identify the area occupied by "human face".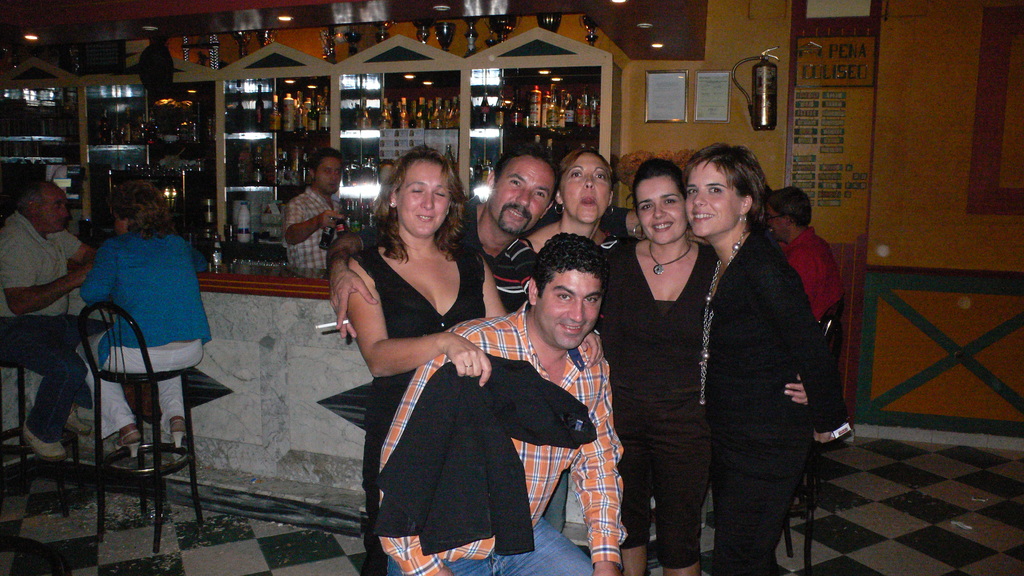
Area: bbox=[684, 159, 735, 234].
